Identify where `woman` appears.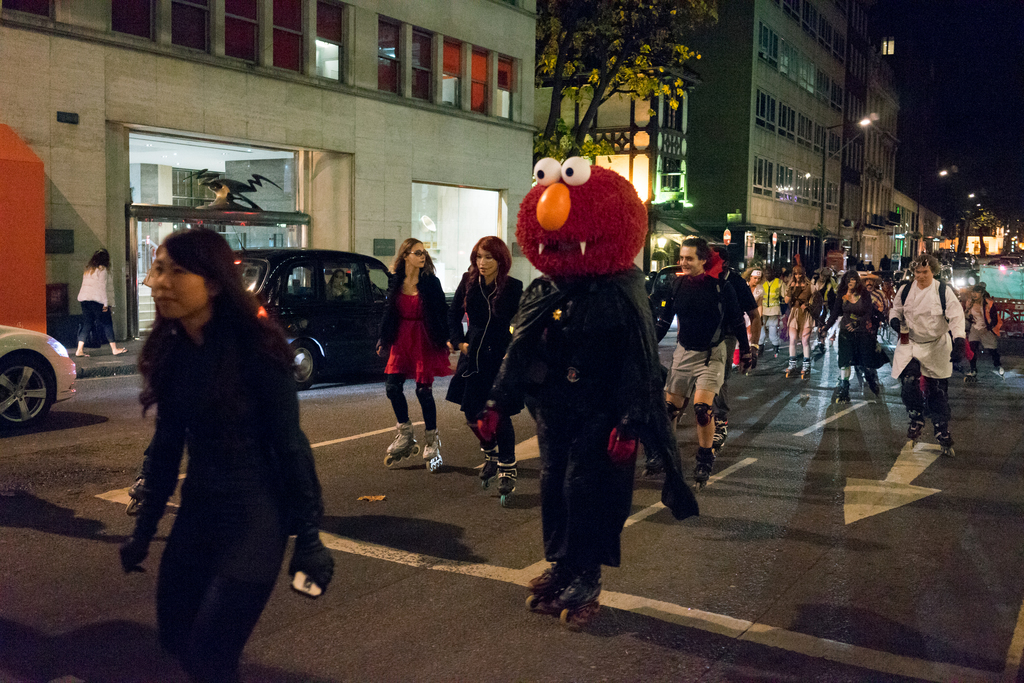
Appears at bbox=[449, 235, 527, 495].
